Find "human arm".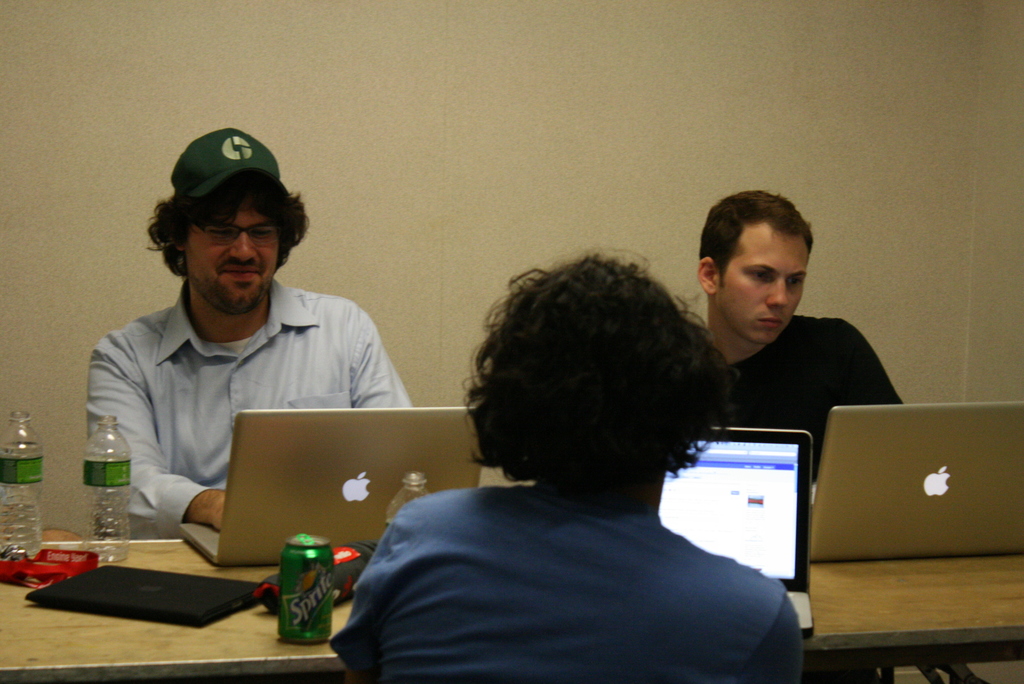
713, 582, 820, 683.
